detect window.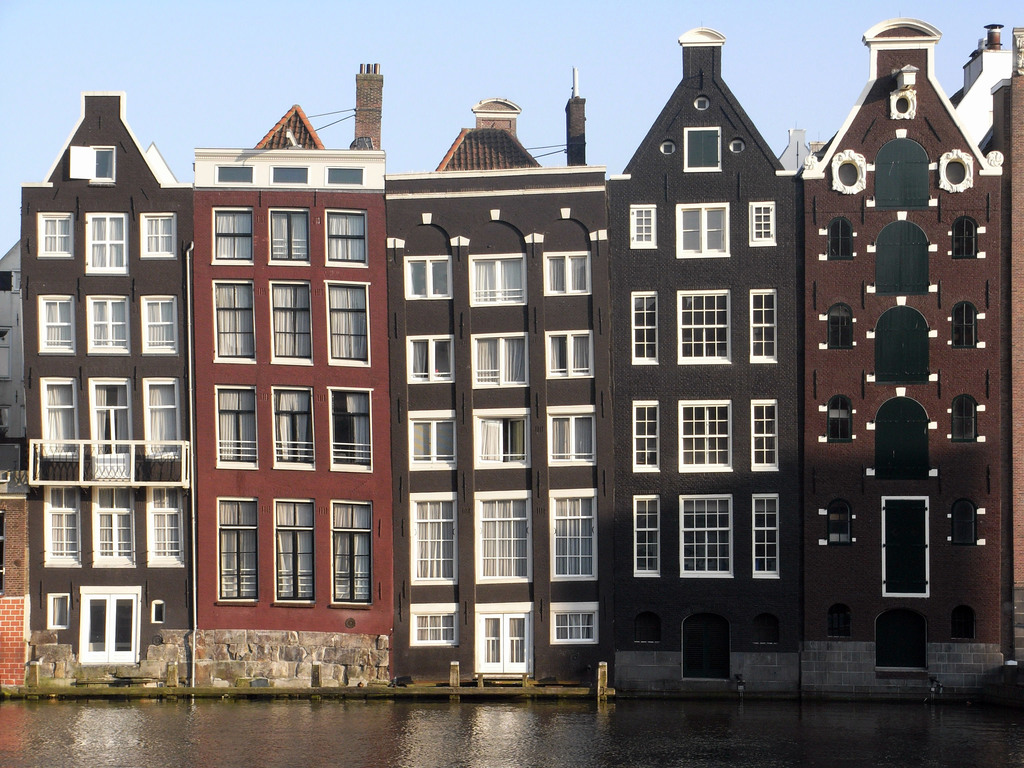
Detected at [148,487,184,554].
